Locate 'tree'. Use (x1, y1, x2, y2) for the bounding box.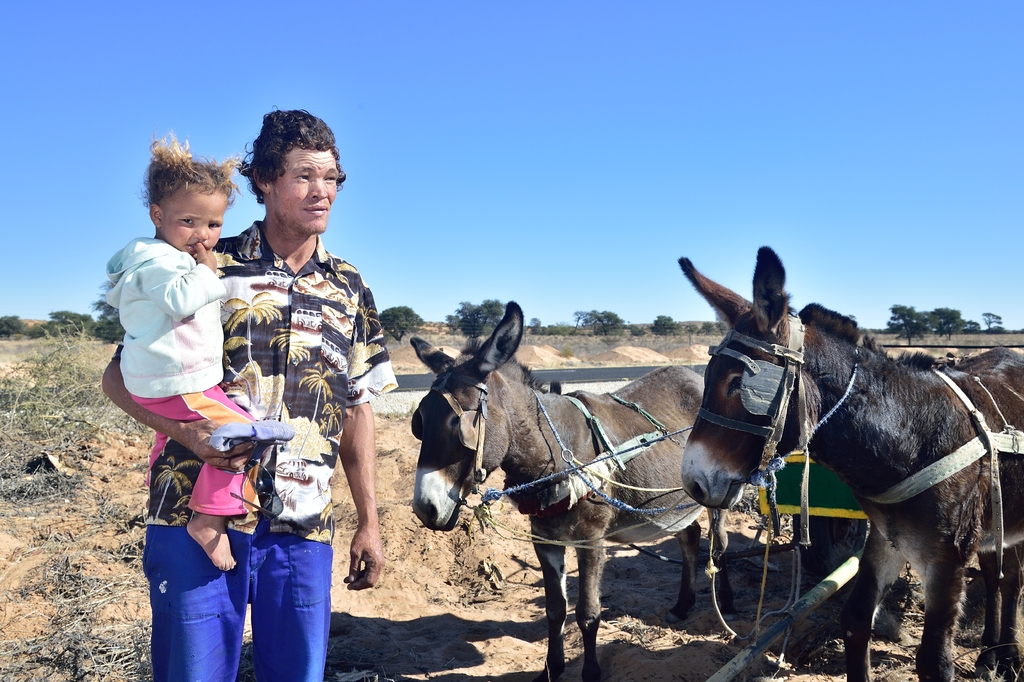
(652, 312, 681, 337).
